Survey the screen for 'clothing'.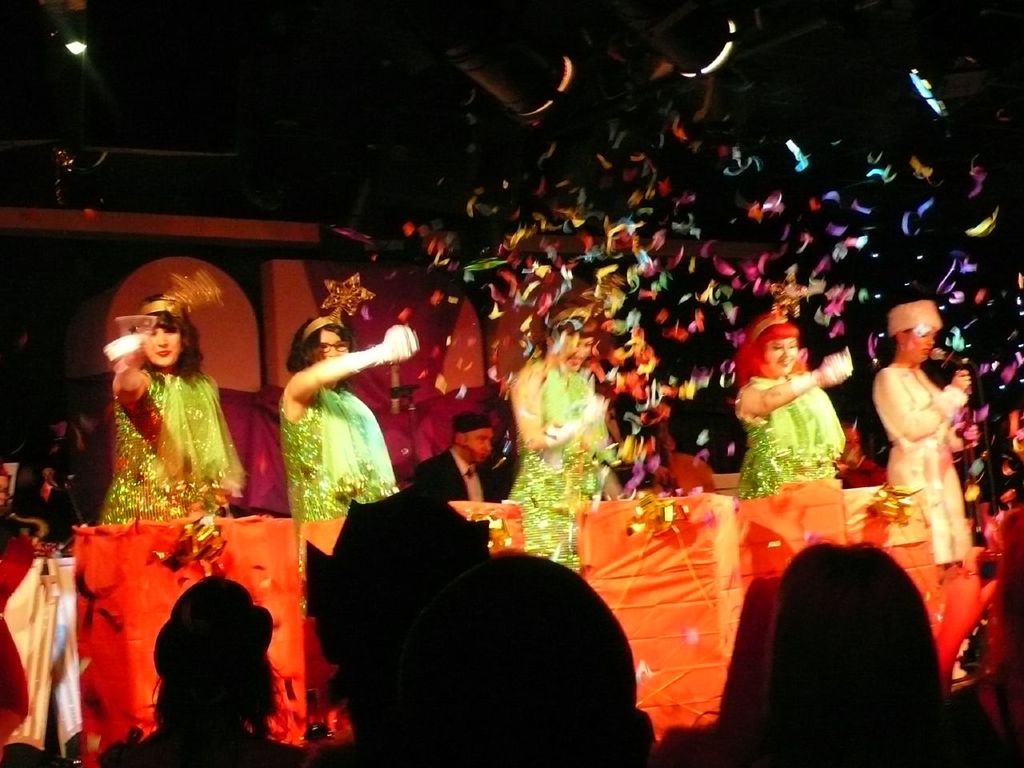
Survey found: Rect(411, 447, 506, 502).
